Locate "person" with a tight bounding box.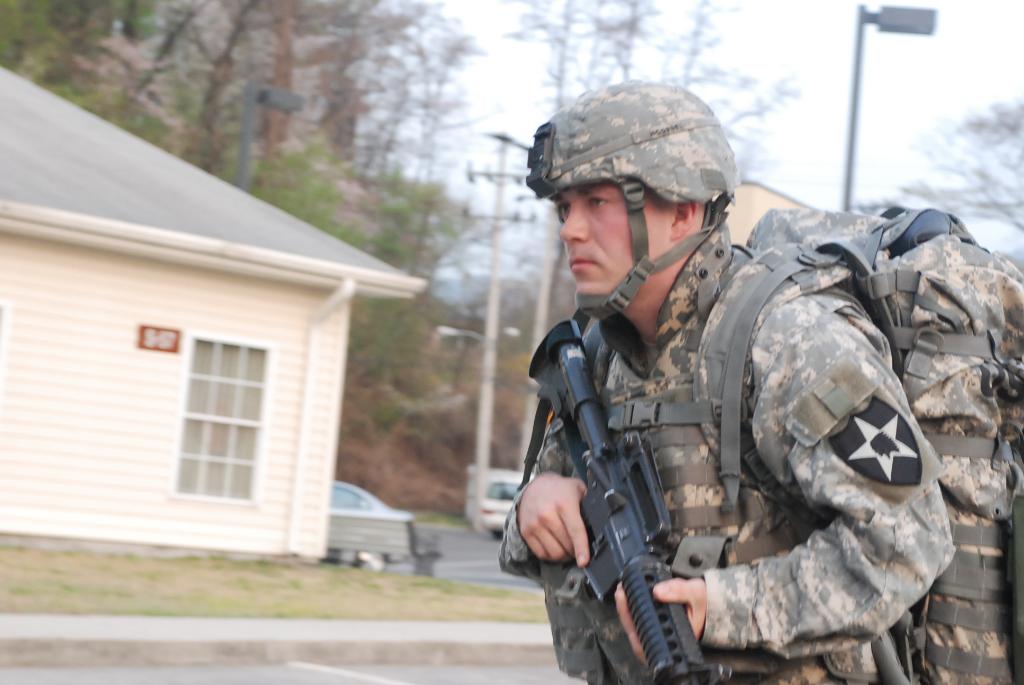
select_region(518, 134, 959, 684).
